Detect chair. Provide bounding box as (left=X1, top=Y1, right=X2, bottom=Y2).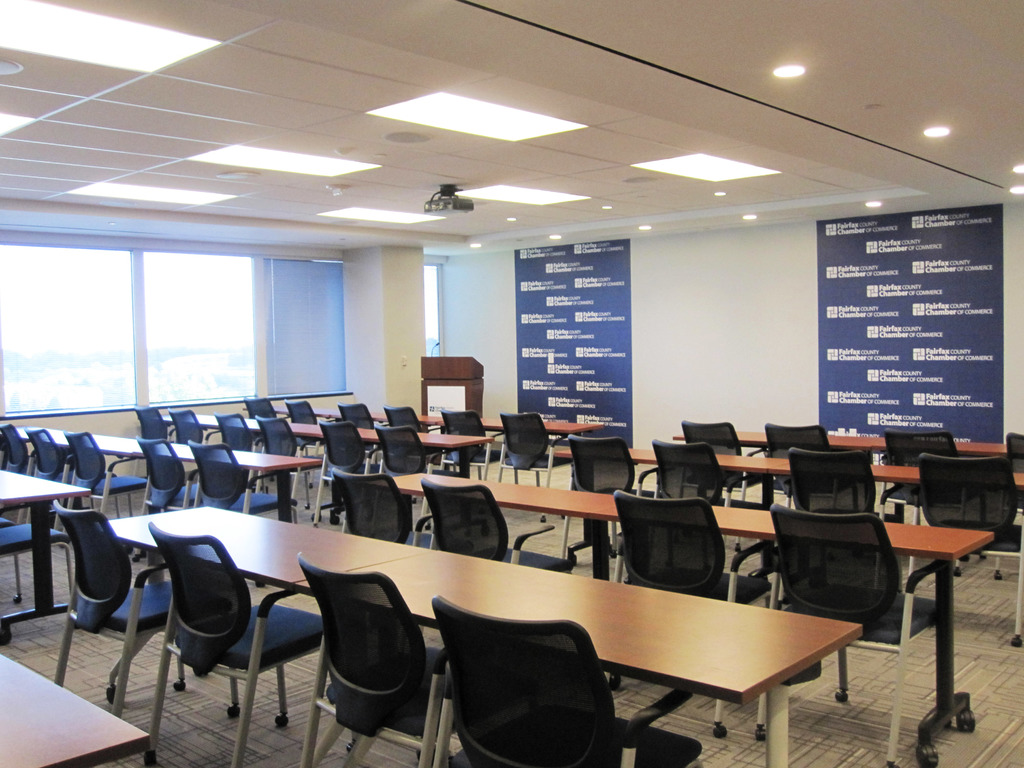
(left=567, top=431, right=657, bottom=499).
